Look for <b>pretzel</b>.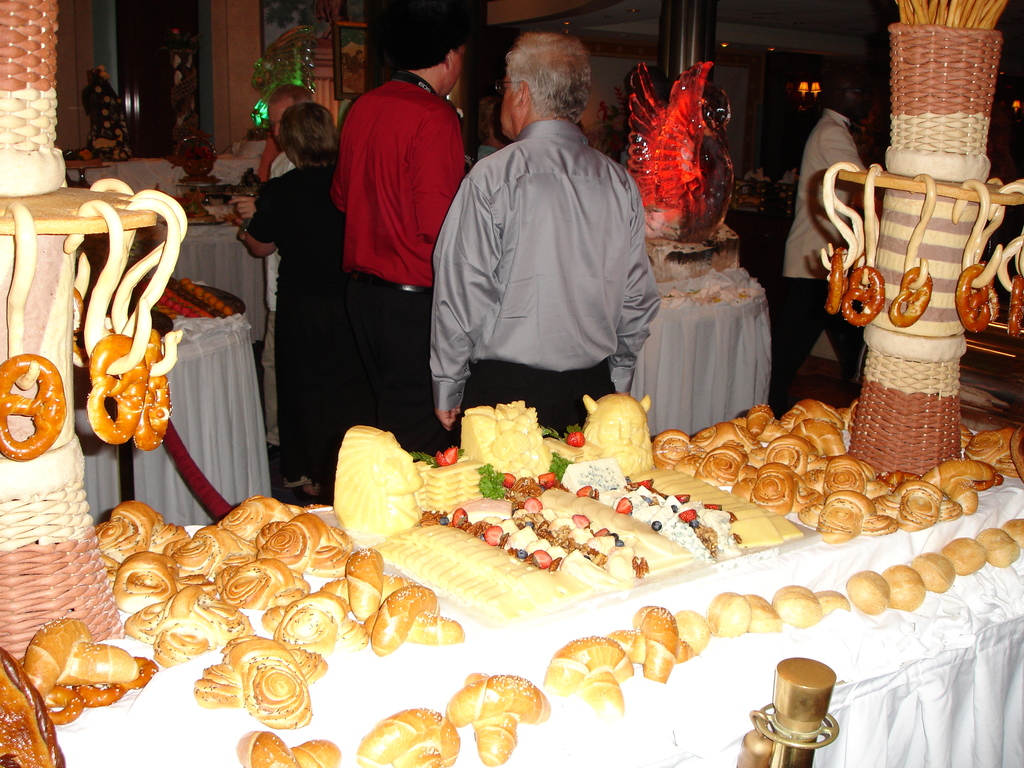
Found: detection(956, 267, 995, 328).
